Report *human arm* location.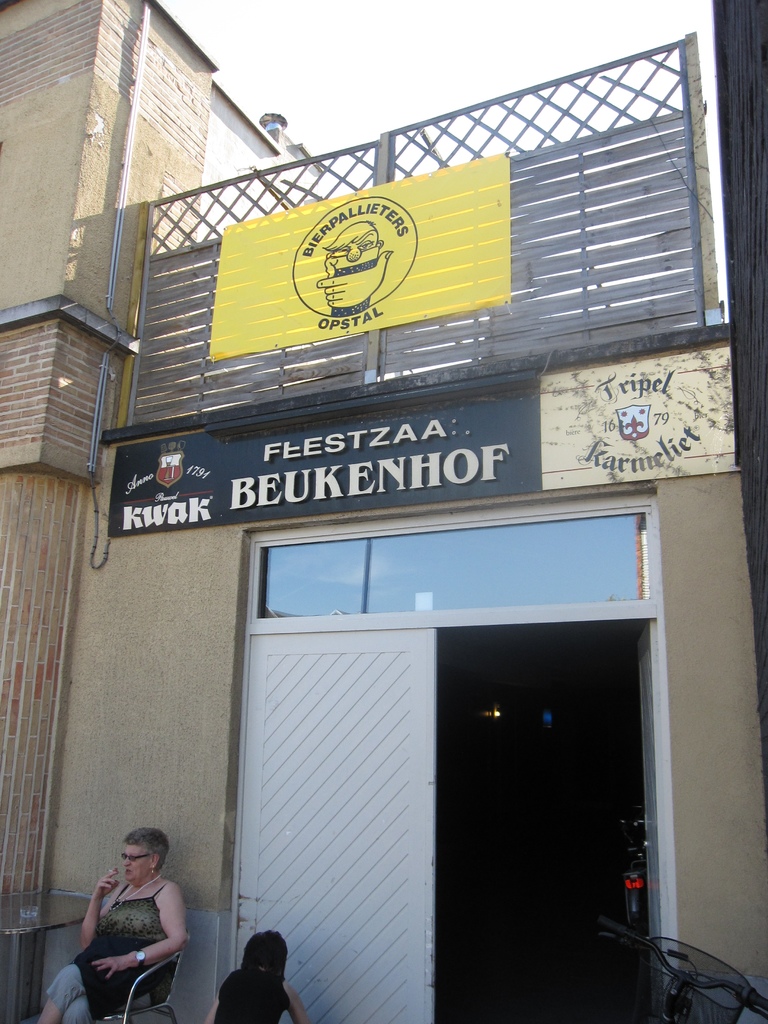
Report: <box>70,867,121,950</box>.
